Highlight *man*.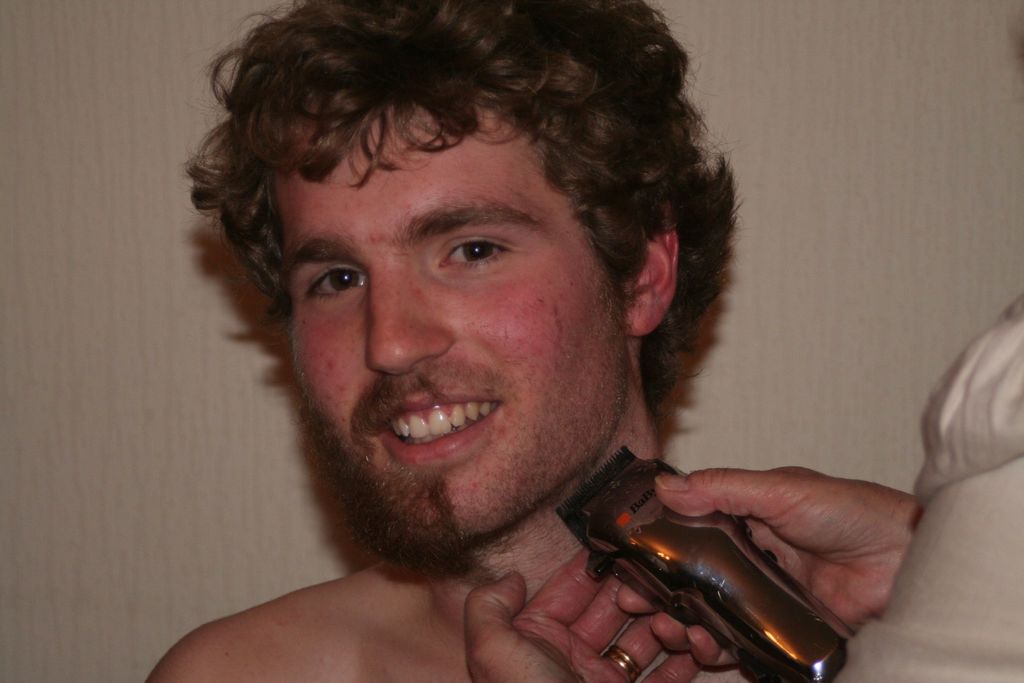
Highlighted region: {"left": 141, "top": 0, "right": 761, "bottom": 682}.
